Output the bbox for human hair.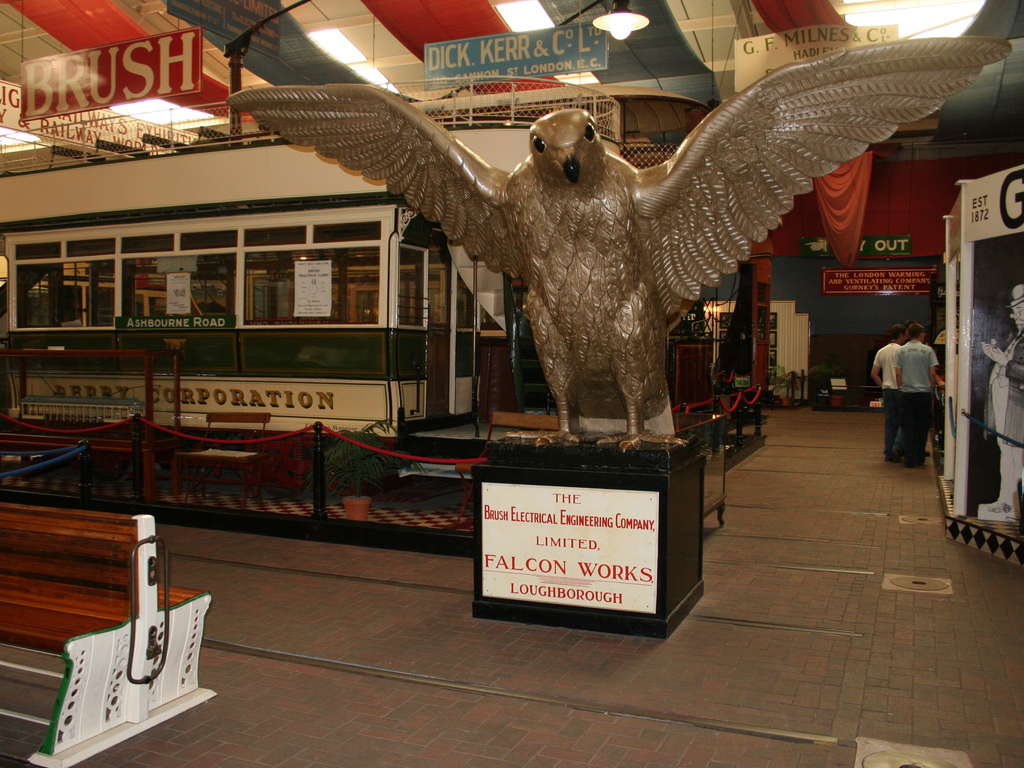
<bbox>907, 321, 924, 339</bbox>.
